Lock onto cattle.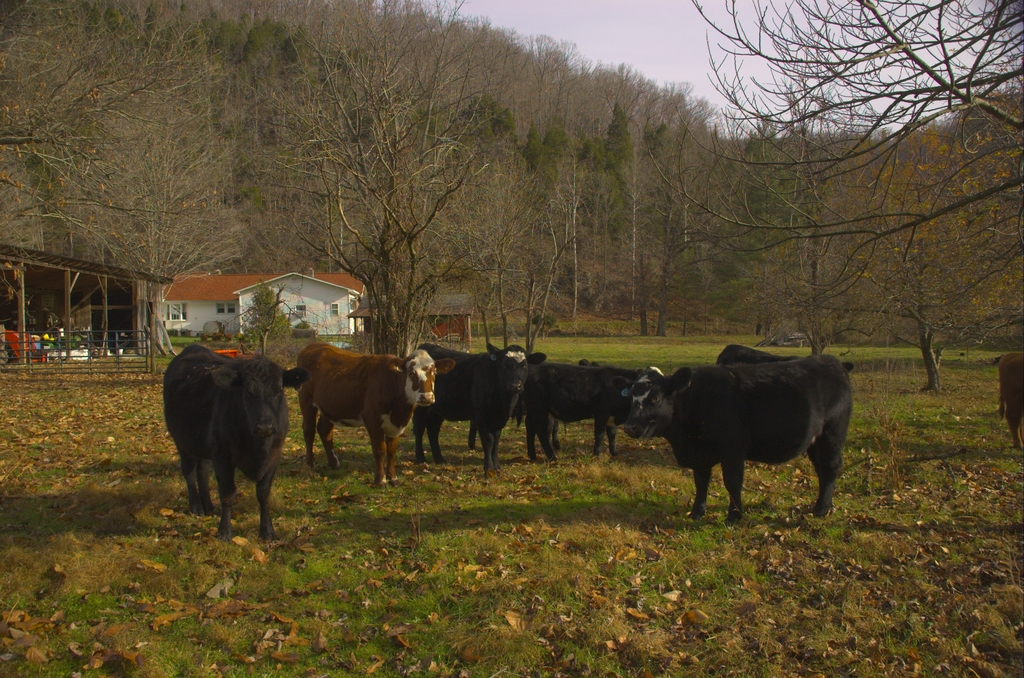
Locked: 623,354,851,528.
